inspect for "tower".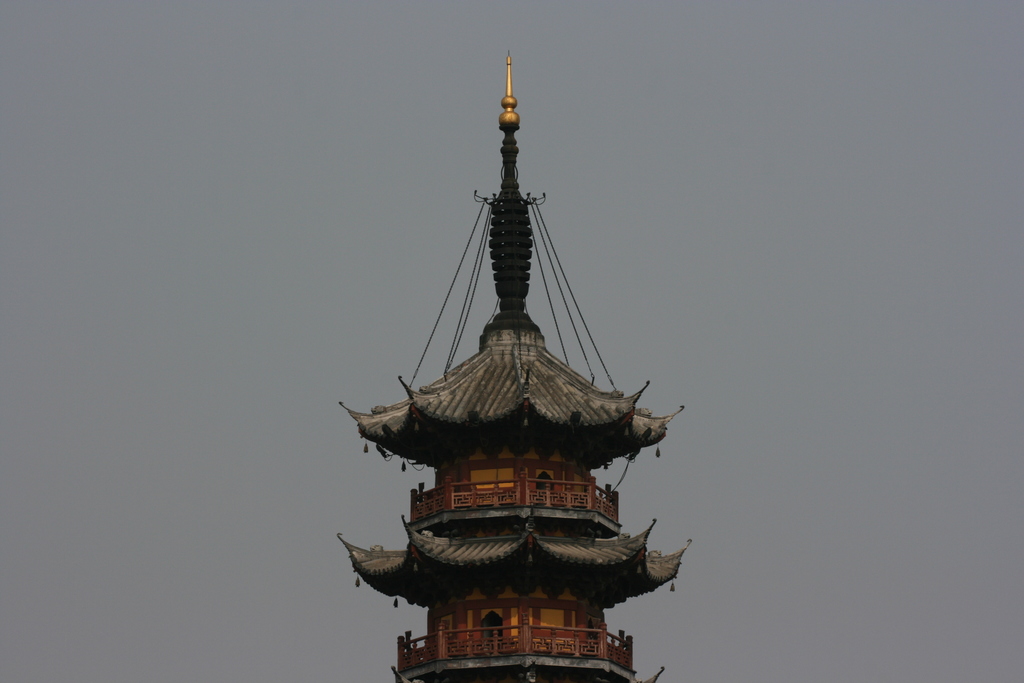
Inspection: 331/51/692/682.
